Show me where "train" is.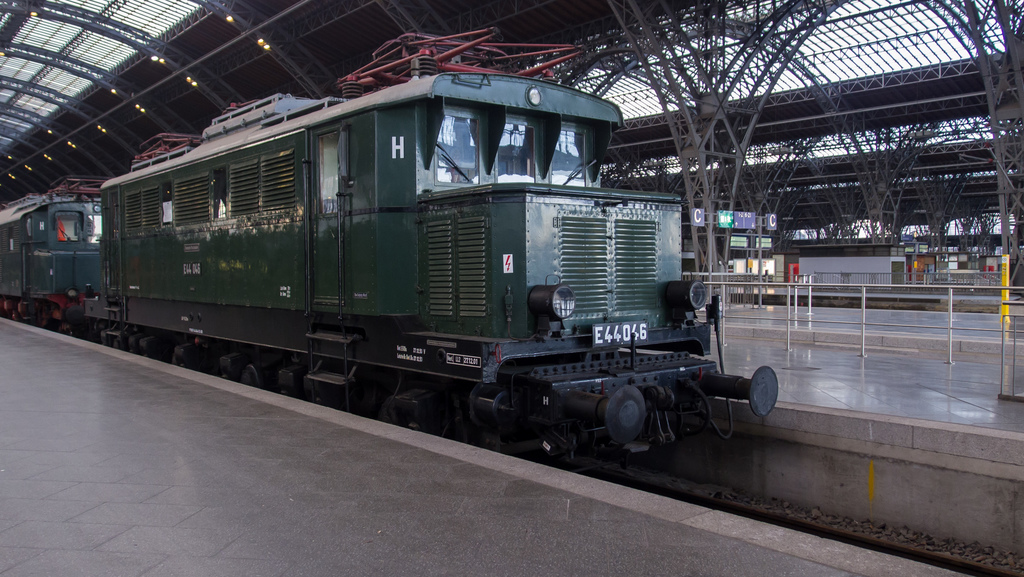
"train" is at region(0, 24, 783, 485).
